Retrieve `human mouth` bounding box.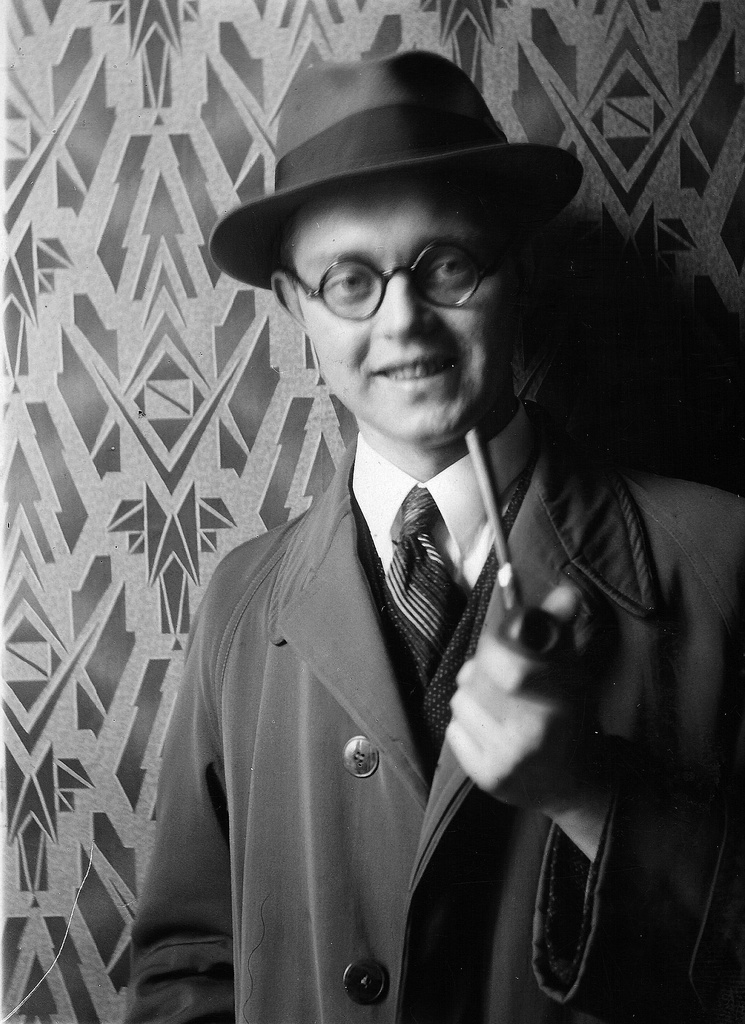
Bounding box: bbox=(372, 356, 454, 390).
